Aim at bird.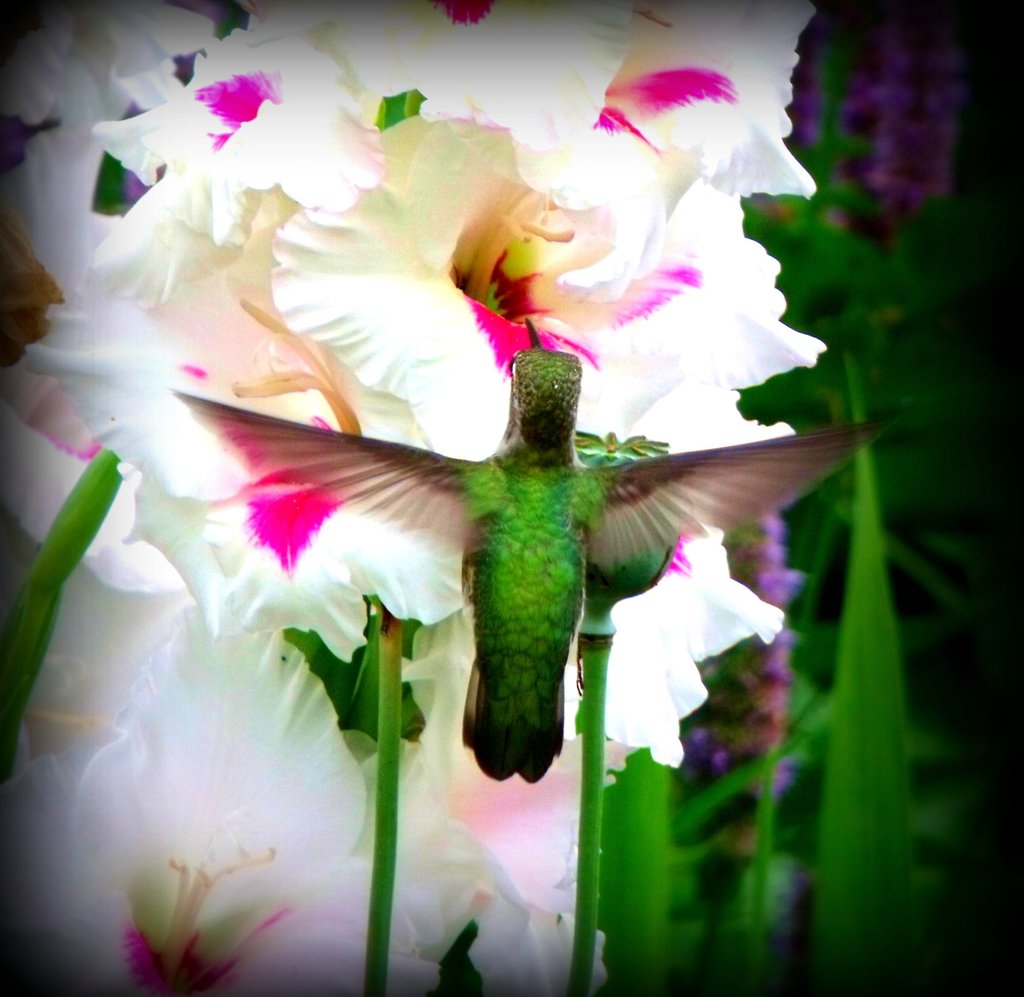
Aimed at bbox(193, 299, 824, 782).
